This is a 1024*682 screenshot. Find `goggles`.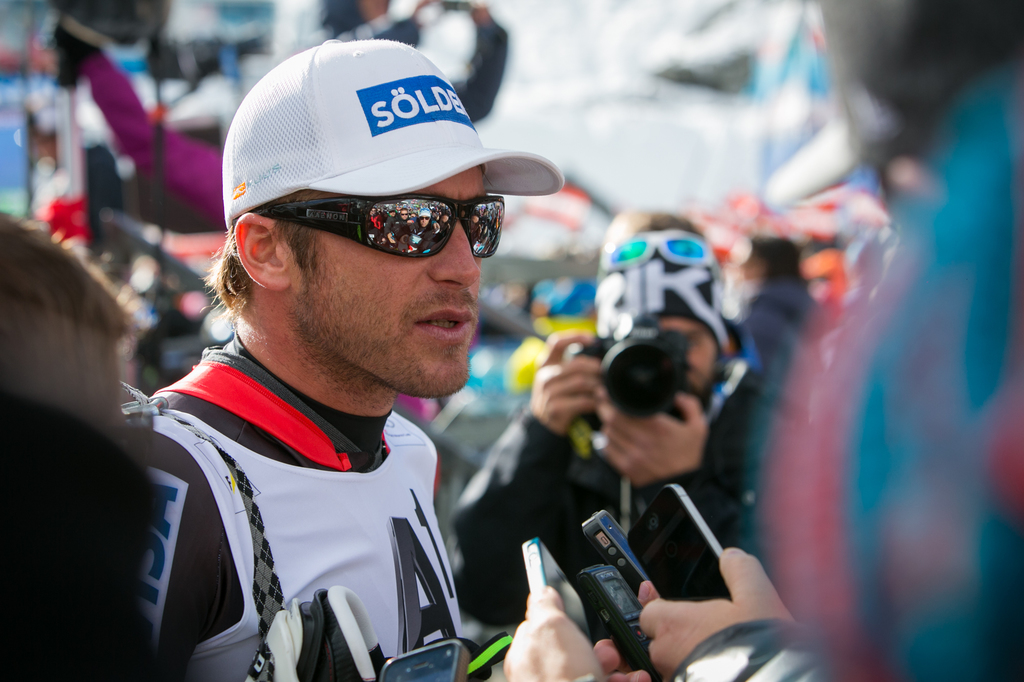
Bounding box: <bbox>594, 225, 721, 267</bbox>.
